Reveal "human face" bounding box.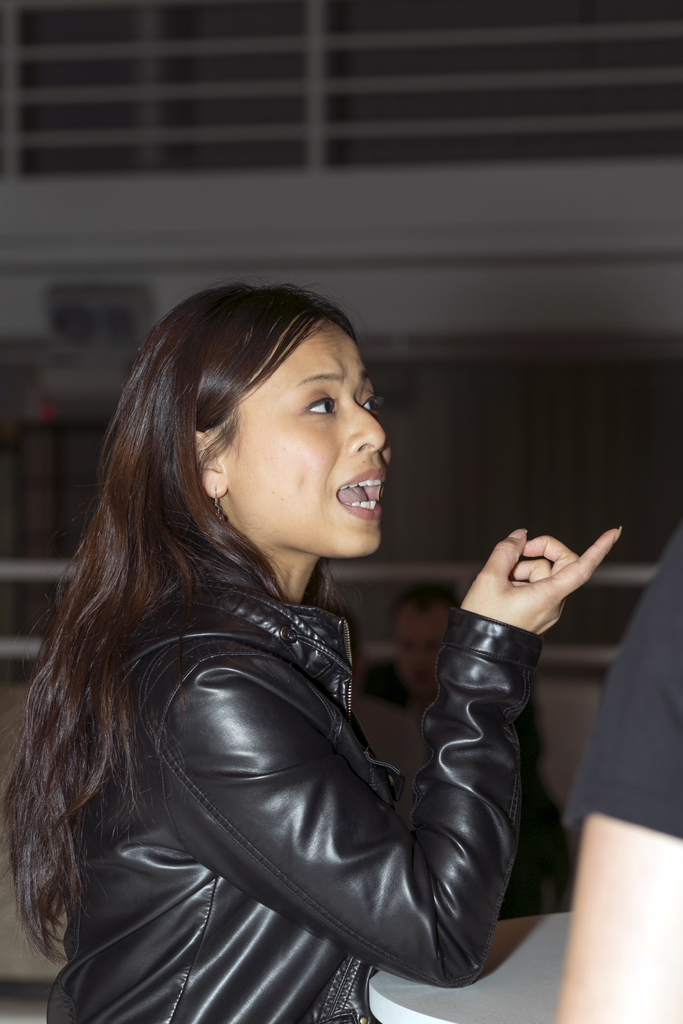
Revealed: <region>211, 310, 393, 560</region>.
